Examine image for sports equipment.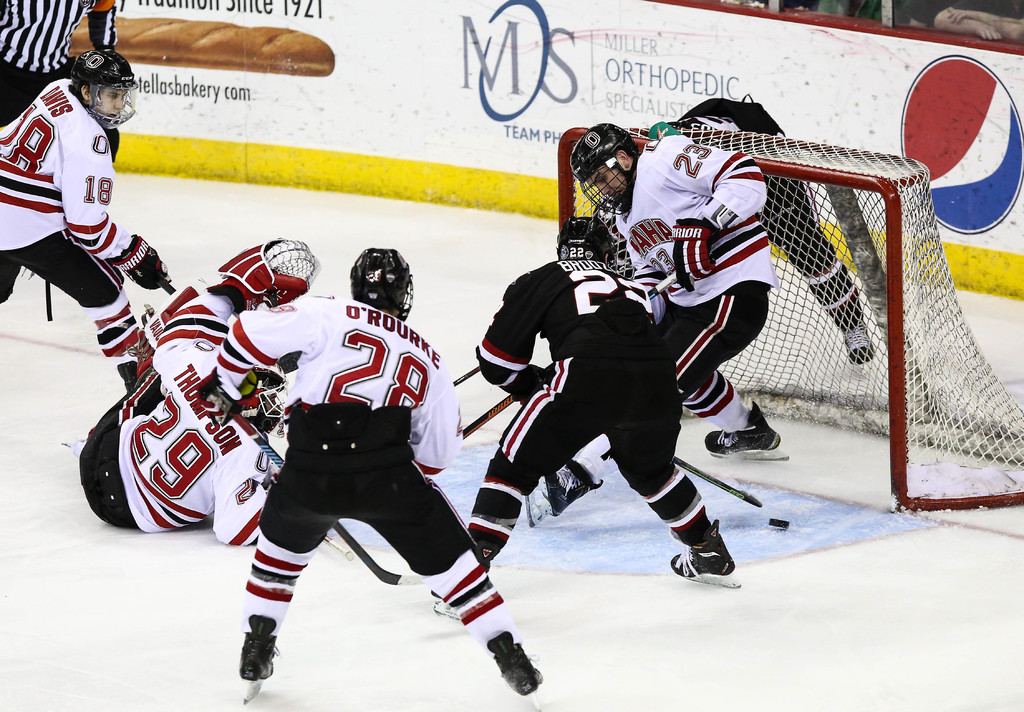
Examination result: [673,456,794,530].
